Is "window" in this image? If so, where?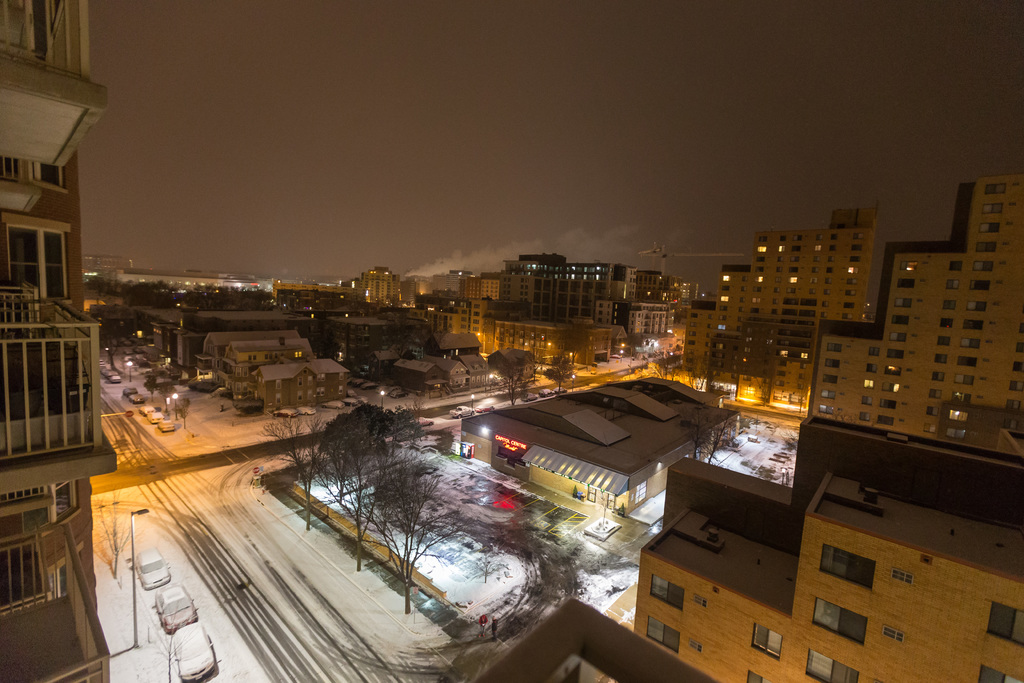
Yes, at region(883, 367, 899, 374).
